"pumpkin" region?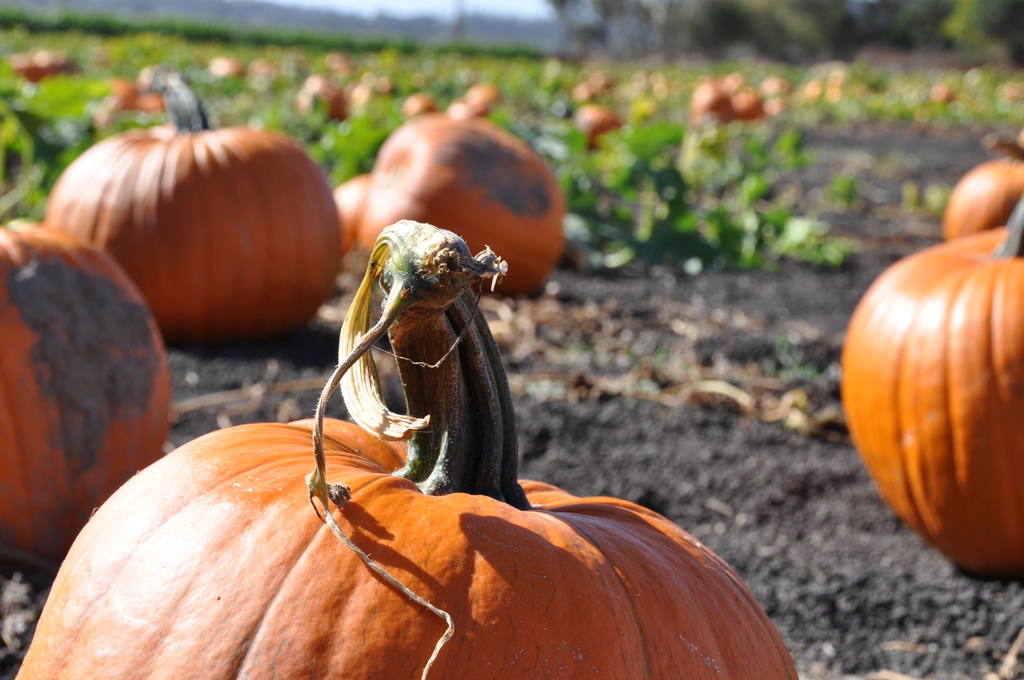
x1=42 y1=65 x2=345 y2=339
